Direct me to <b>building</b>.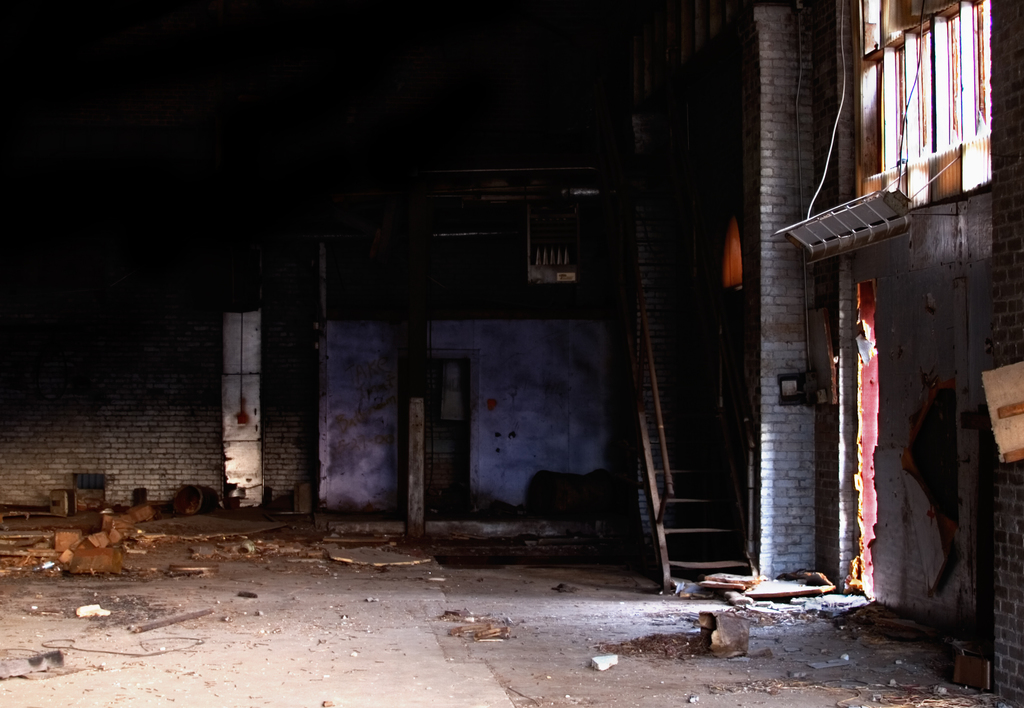
Direction: rect(0, 0, 1023, 705).
